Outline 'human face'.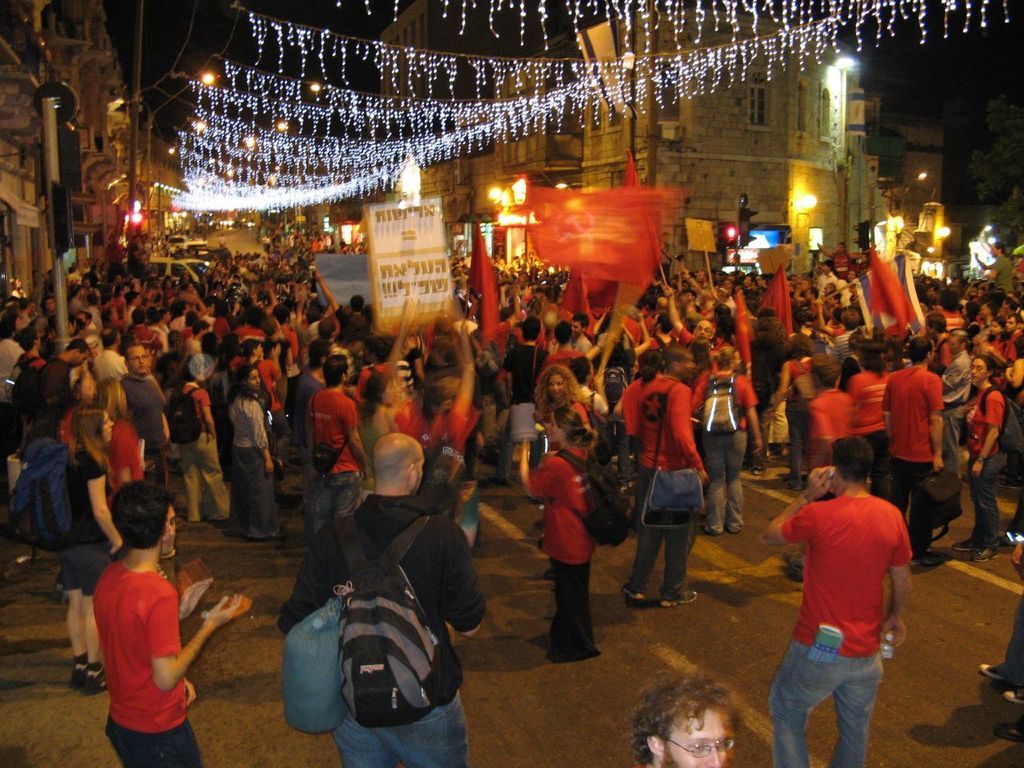
Outline: <region>678, 354, 697, 378</region>.
